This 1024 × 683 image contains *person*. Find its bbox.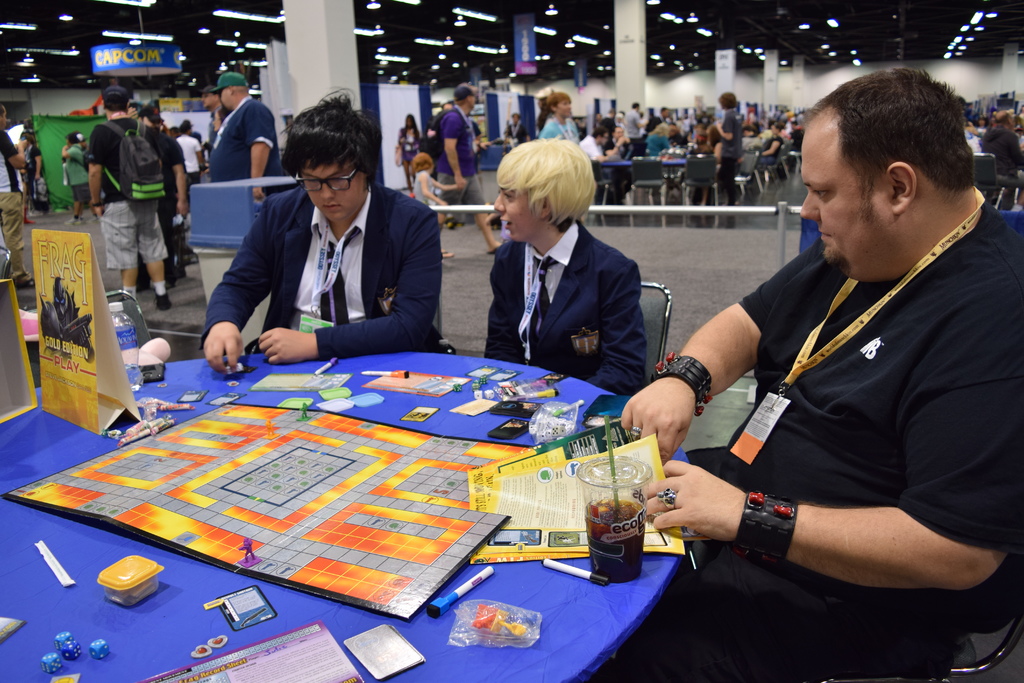
bbox=(90, 85, 173, 311).
